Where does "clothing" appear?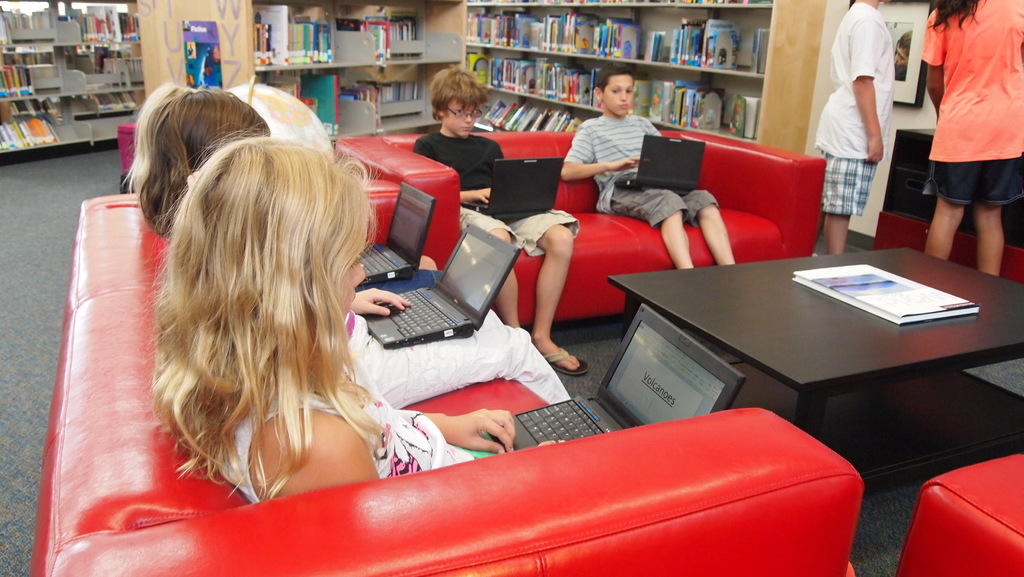
Appears at bbox(318, 290, 570, 423).
